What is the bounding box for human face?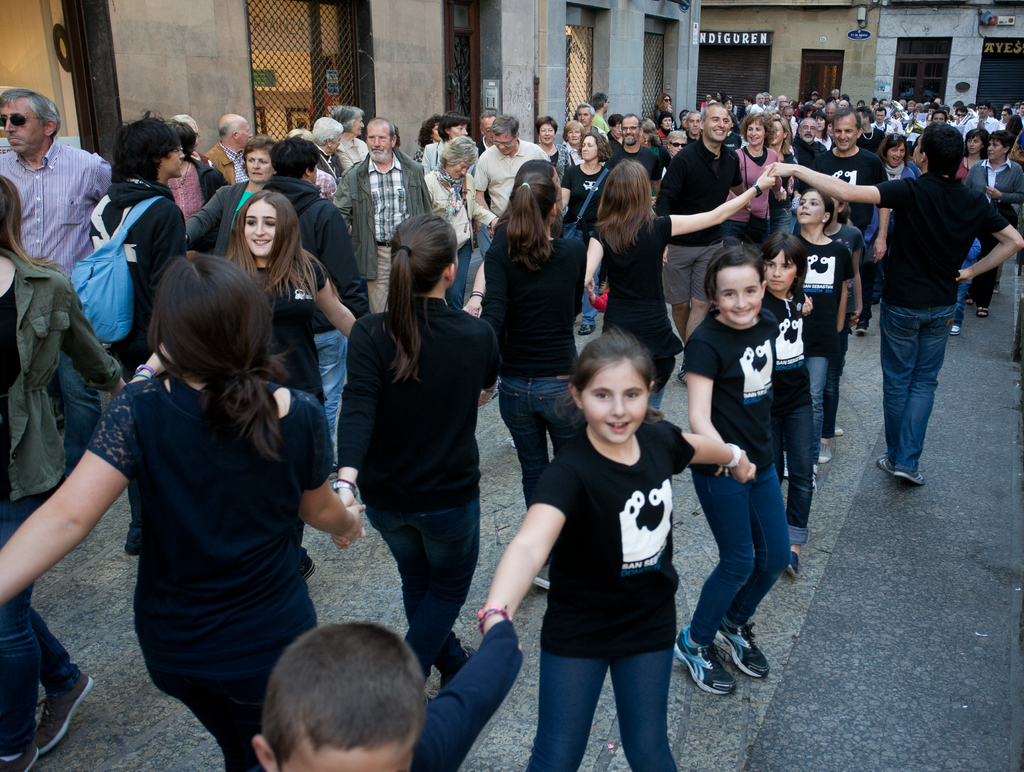
select_region(801, 123, 817, 142).
